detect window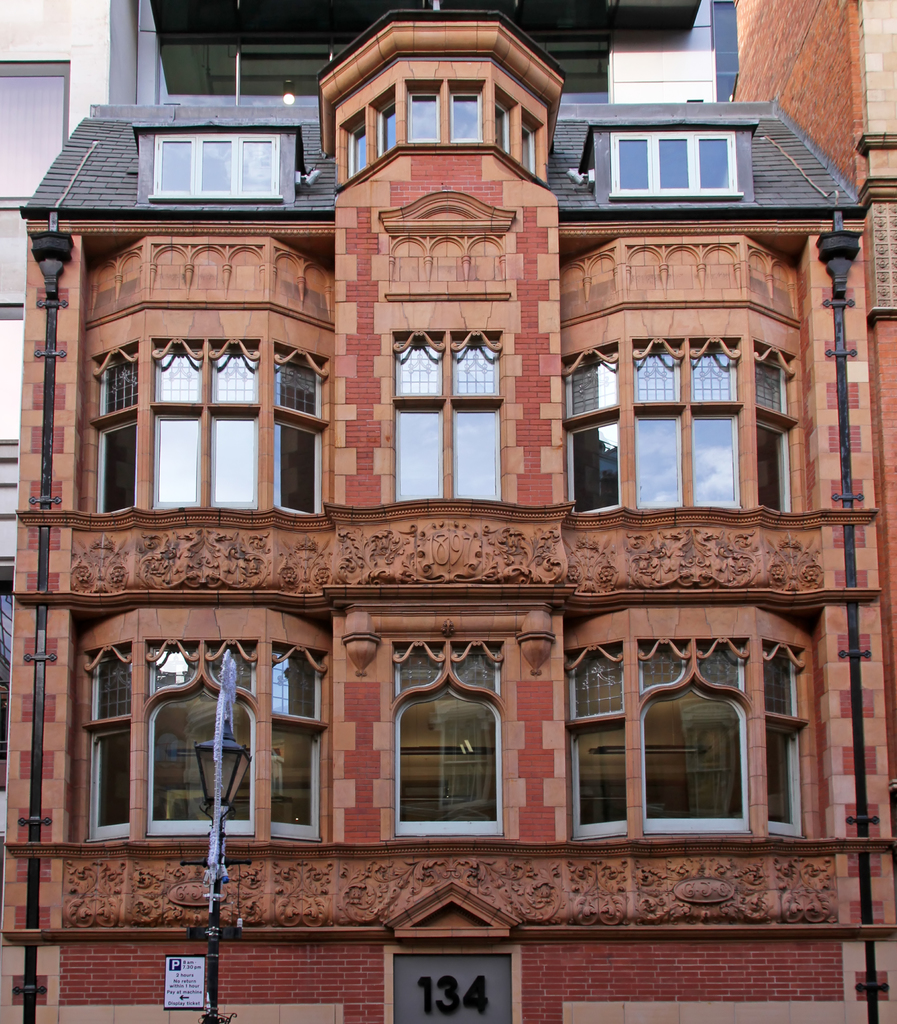
pyautogui.locateOnScreen(569, 352, 620, 412)
